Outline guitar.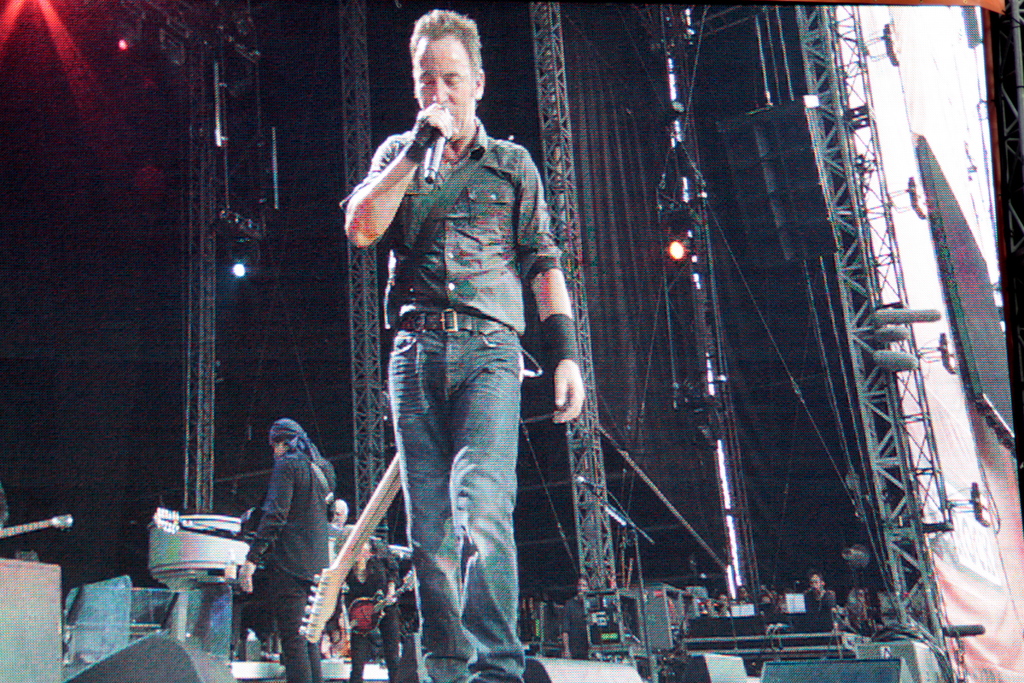
Outline: (left=298, top=345, right=545, bottom=646).
